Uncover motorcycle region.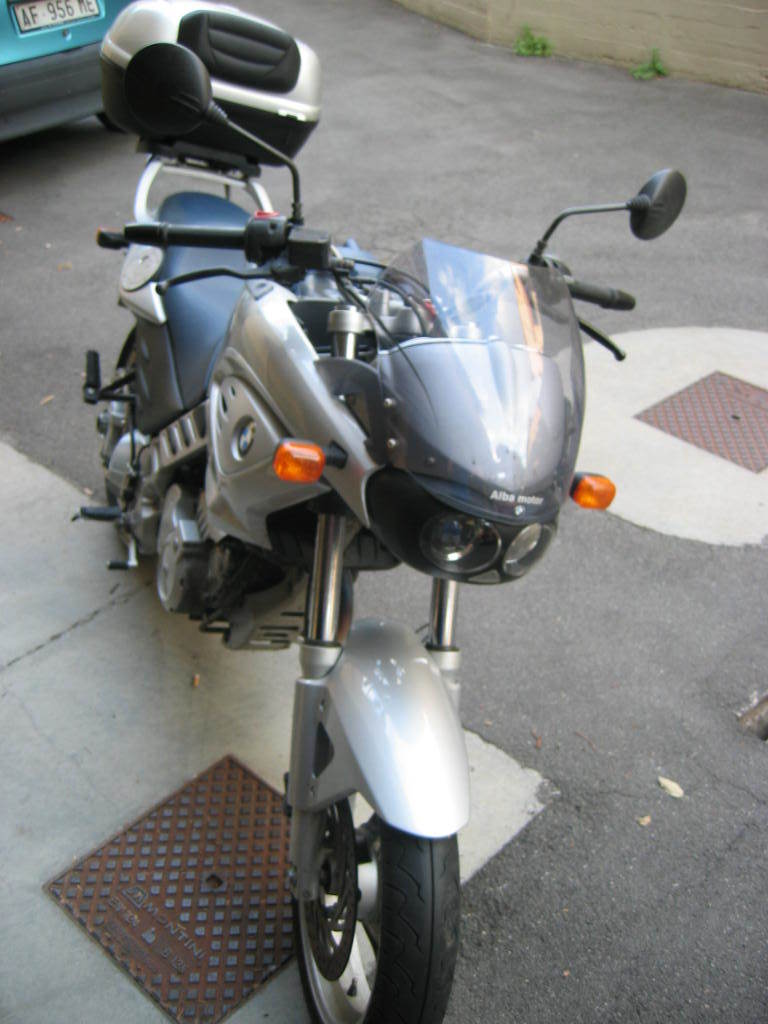
Uncovered: 35:52:644:1013.
